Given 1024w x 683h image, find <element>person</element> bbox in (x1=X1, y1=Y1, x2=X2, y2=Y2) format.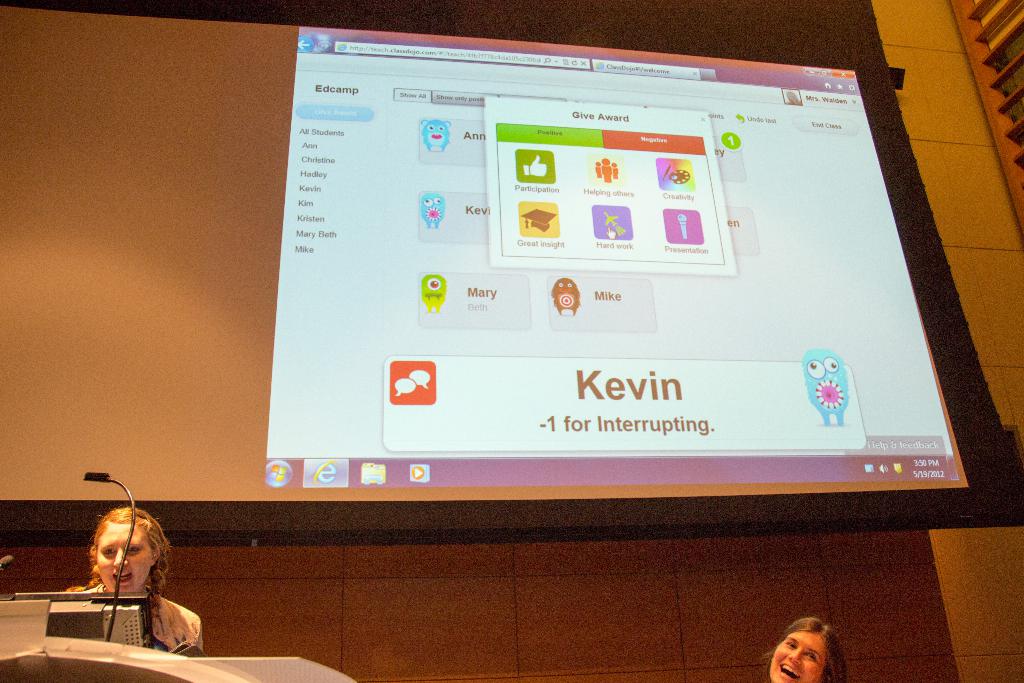
(x1=81, y1=476, x2=205, y2=666).
